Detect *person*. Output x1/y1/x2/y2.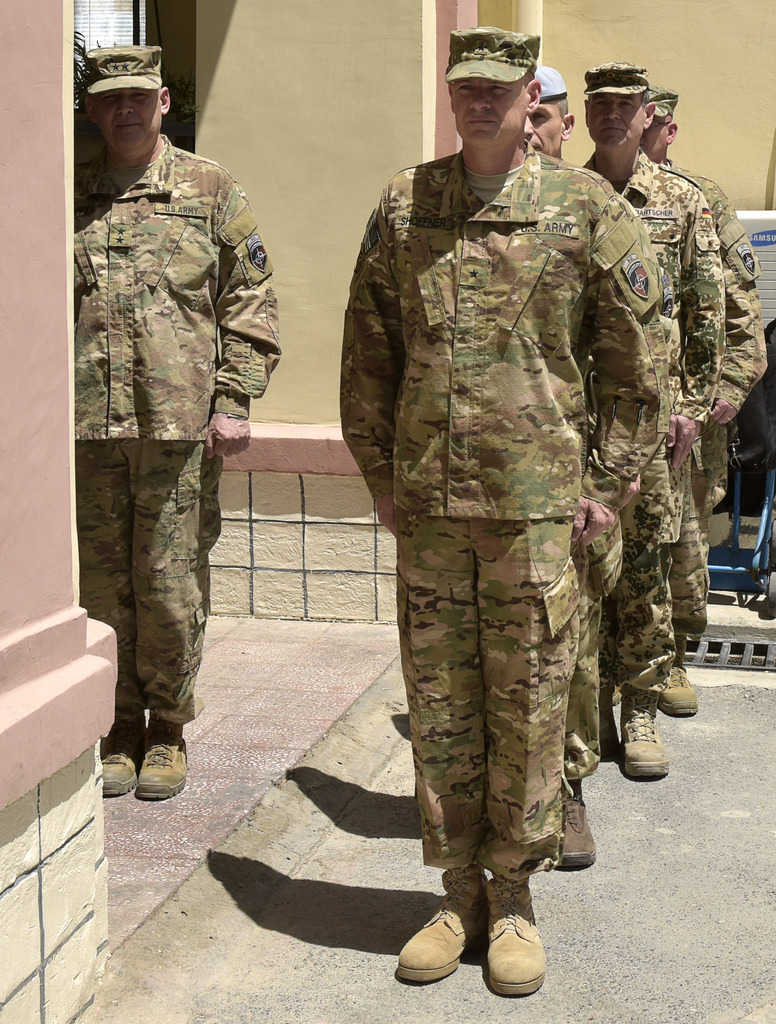
75/37/280/802.
